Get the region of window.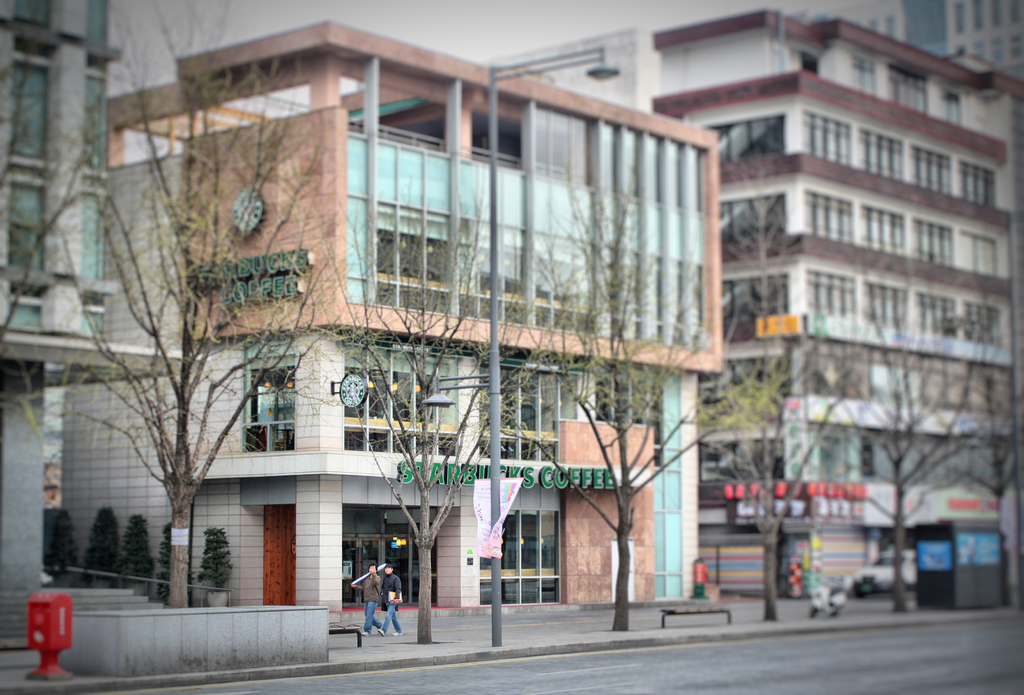
(left=74, top=184, right=99, bottom=285).
